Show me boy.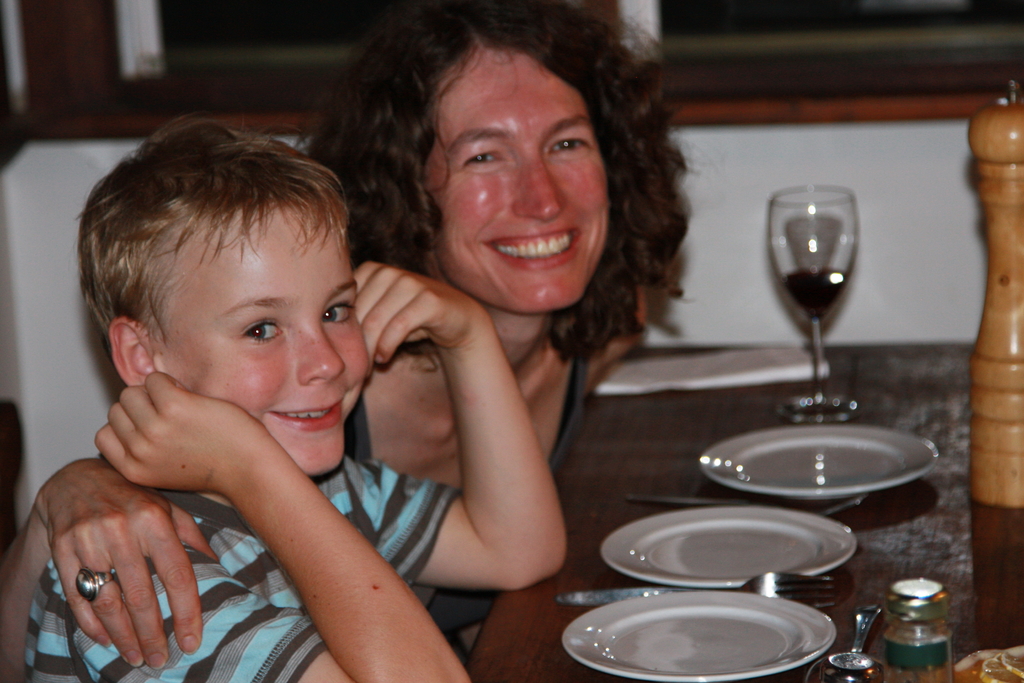
boy is here: 70 73 550 672.
